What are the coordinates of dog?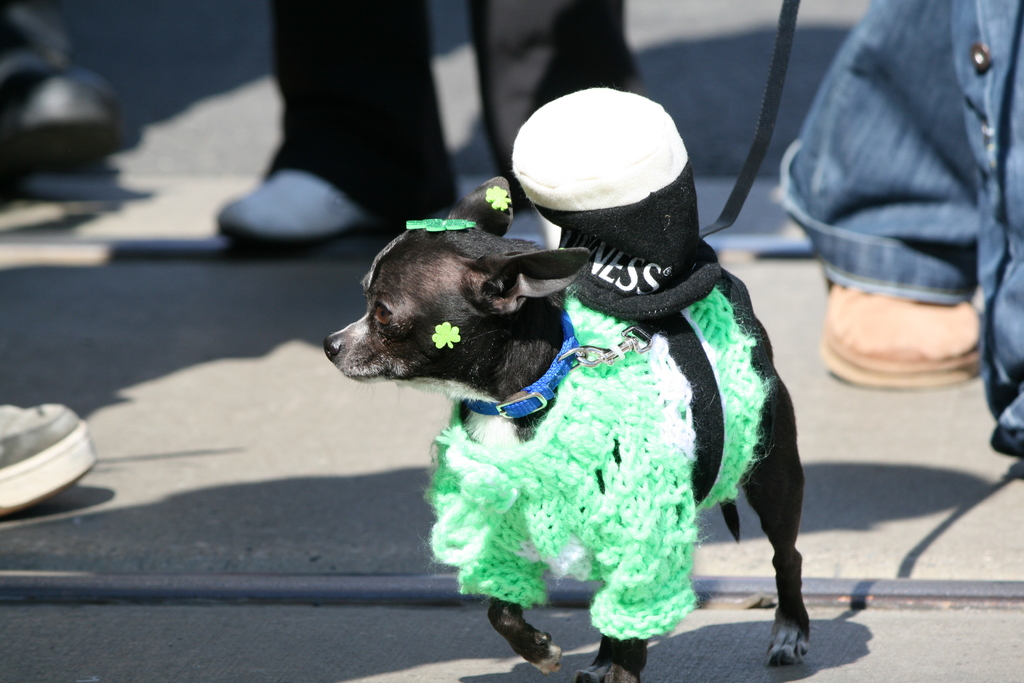
324, 177, 813, 682.
